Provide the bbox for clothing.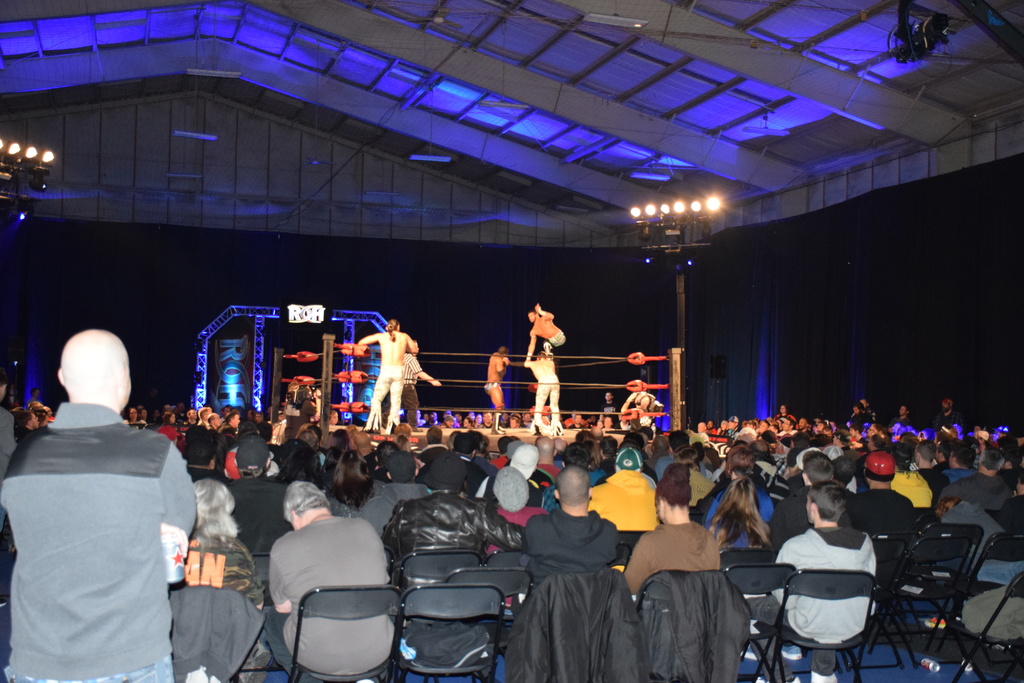
<bbox>609, 522, 712, 584</bbox>.
